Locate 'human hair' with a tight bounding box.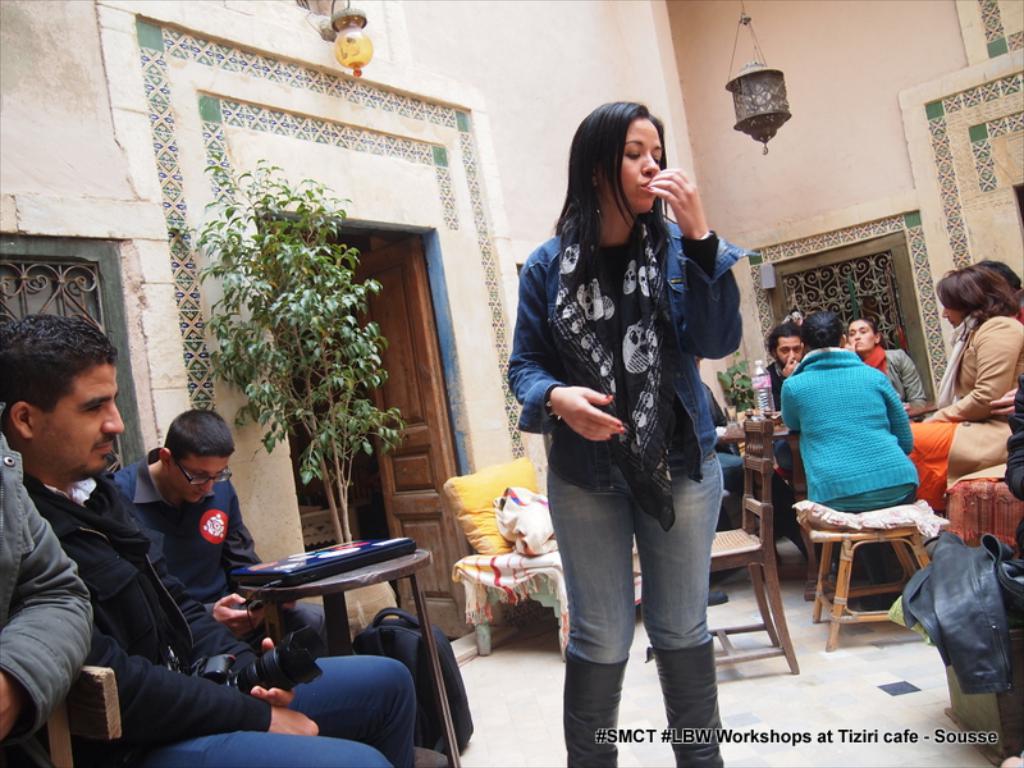
rect(803, 308, 838, 347).
